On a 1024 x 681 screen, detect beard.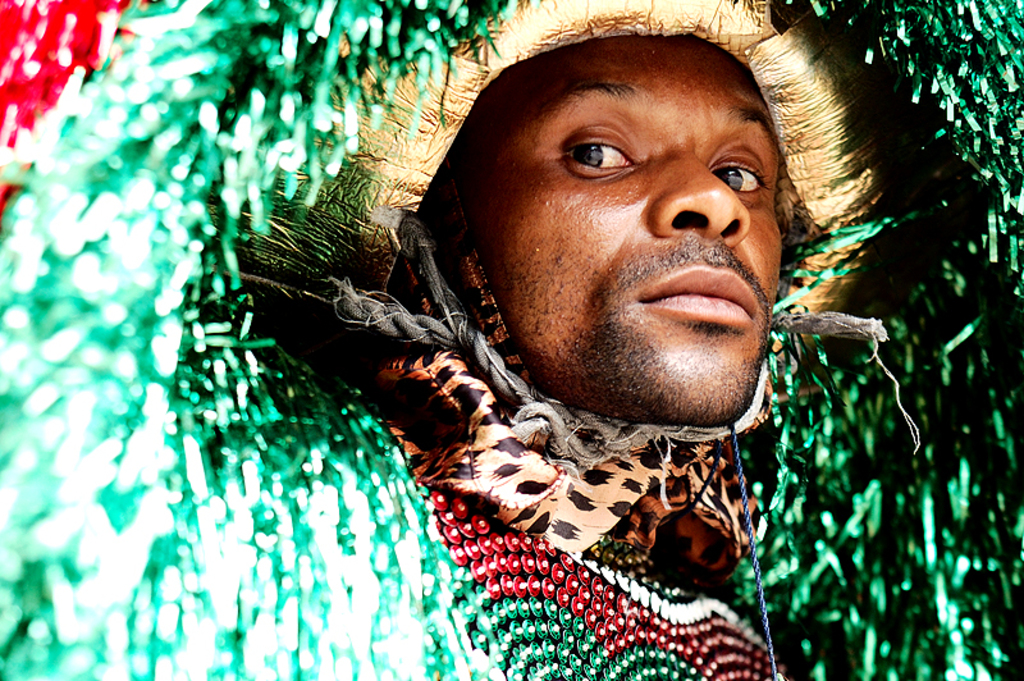
x1=570, y1=238, x2=771, y2=426.
